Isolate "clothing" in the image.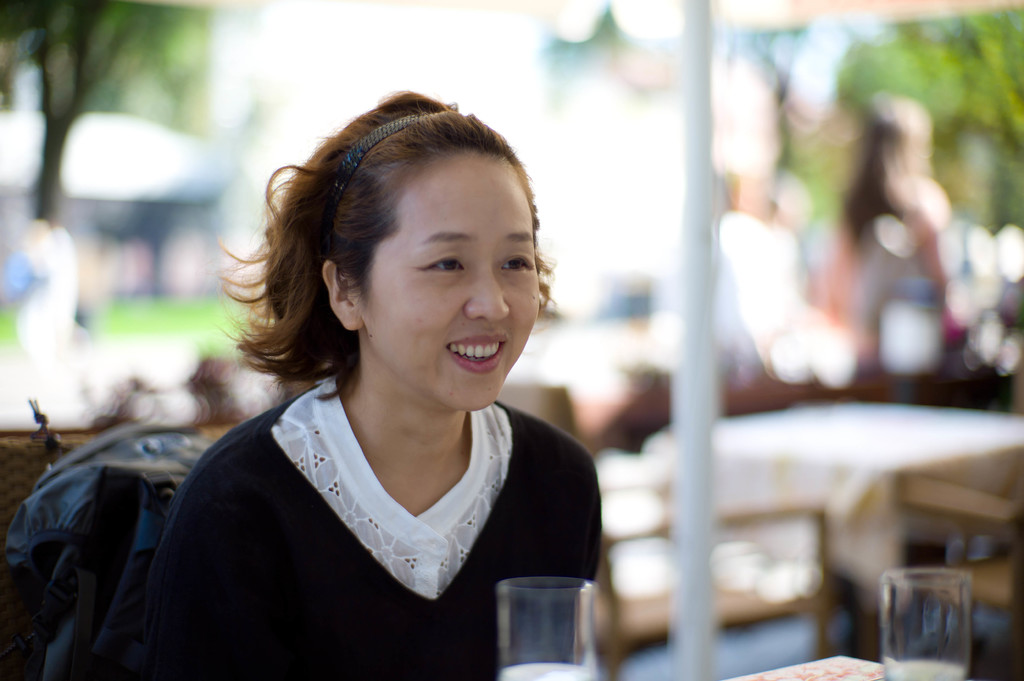
Isolated region: <box>107,372,601,680</box>.
